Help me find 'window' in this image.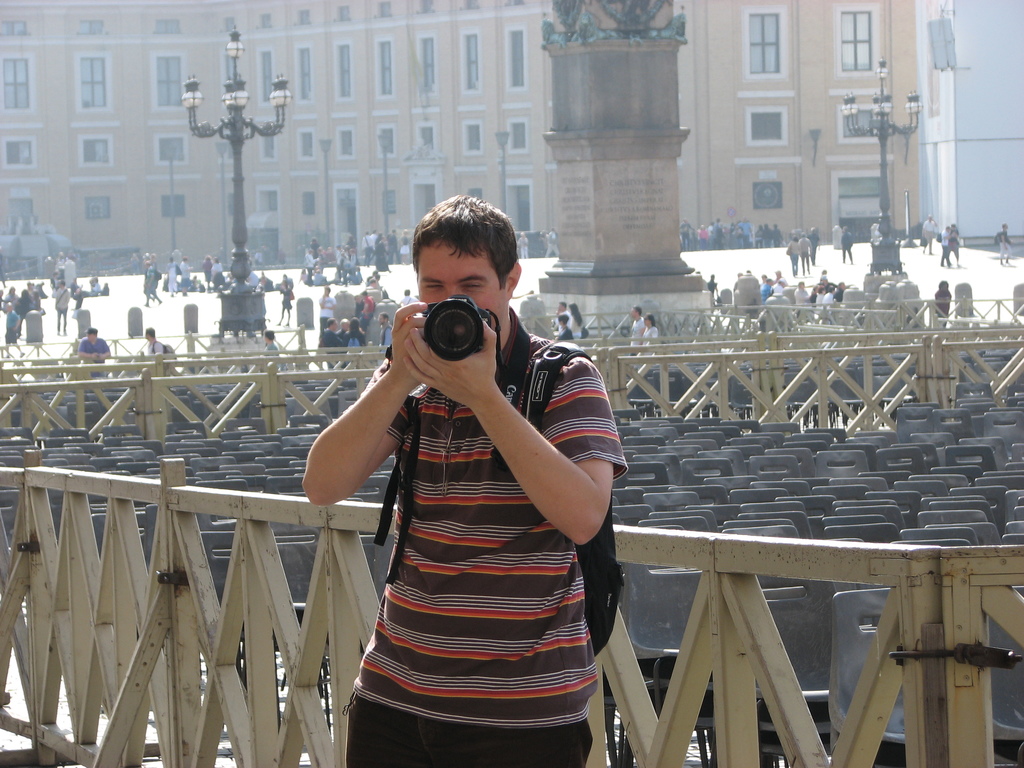
Found it: [x1=380, y1=125, x2=394, y2=156].
